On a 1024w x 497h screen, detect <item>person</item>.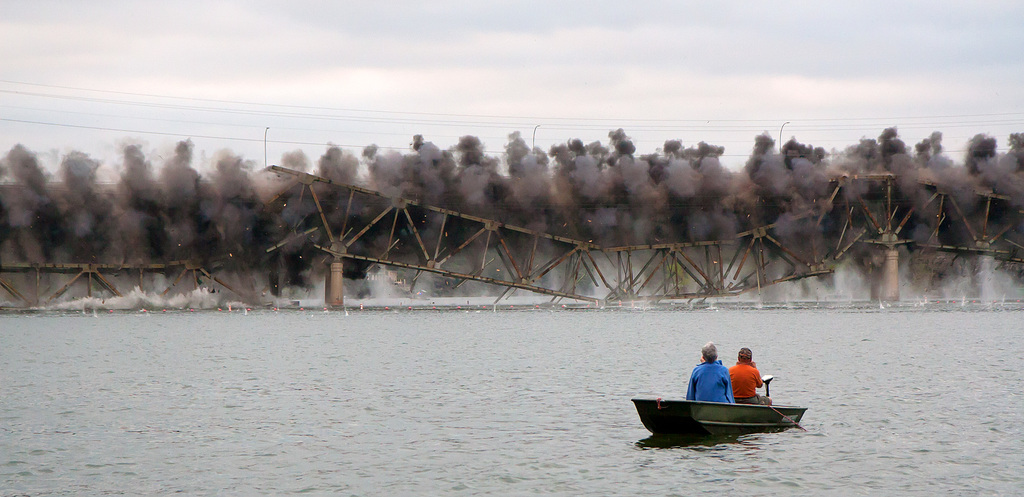
728, 346, 770, 403.
